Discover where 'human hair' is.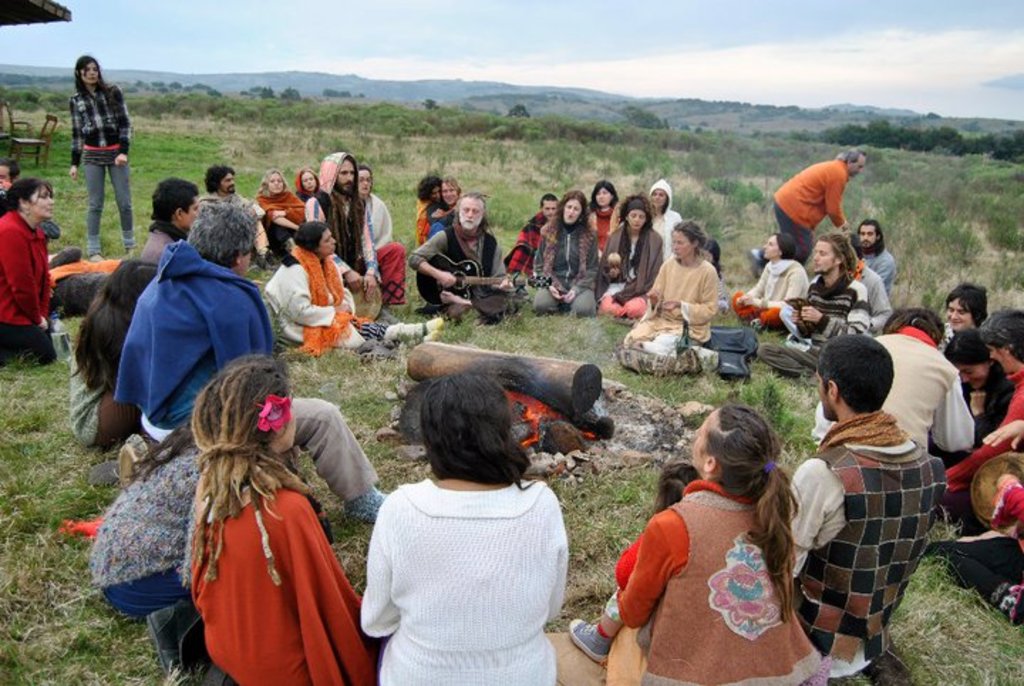
Discovered at [left=74, top=259, right=165, bottom=390].
